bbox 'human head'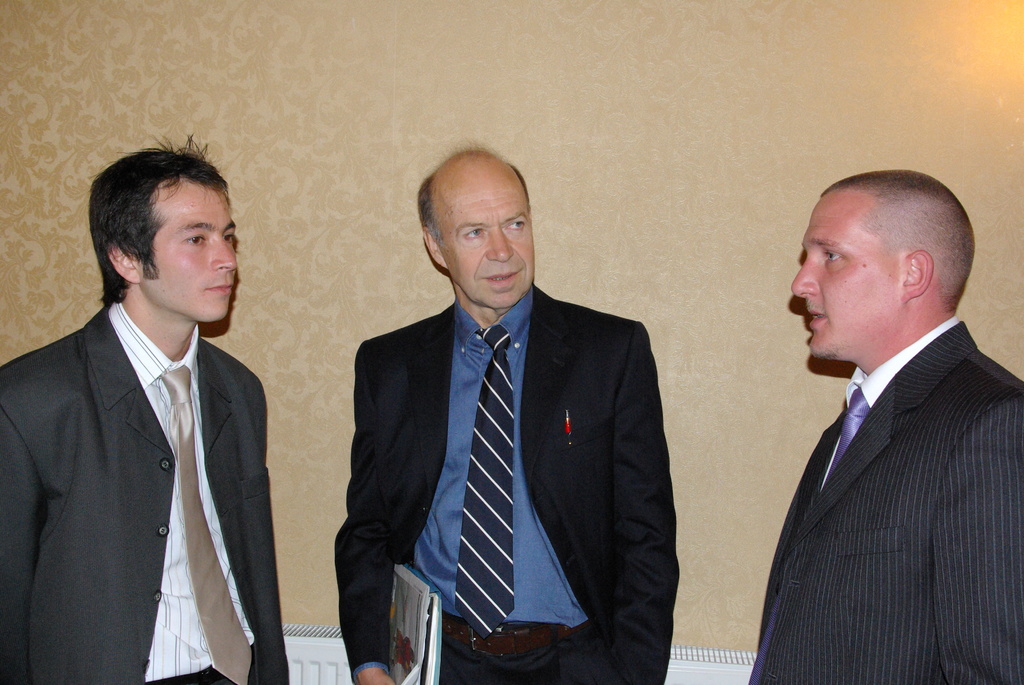
416:148:535:306
